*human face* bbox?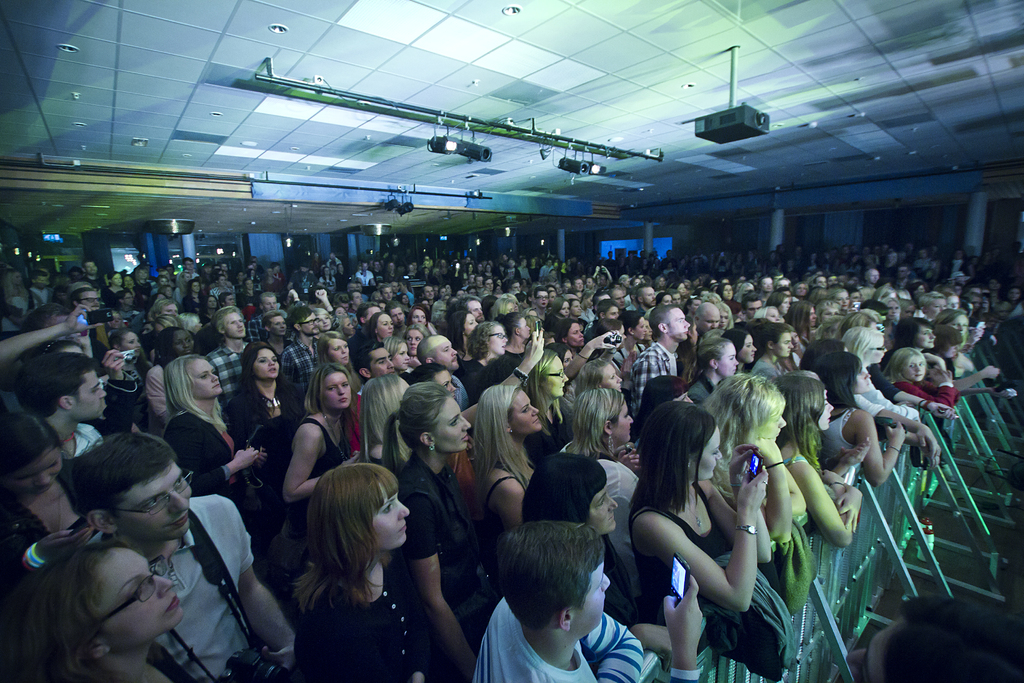
(385, 288, 394, 300)
